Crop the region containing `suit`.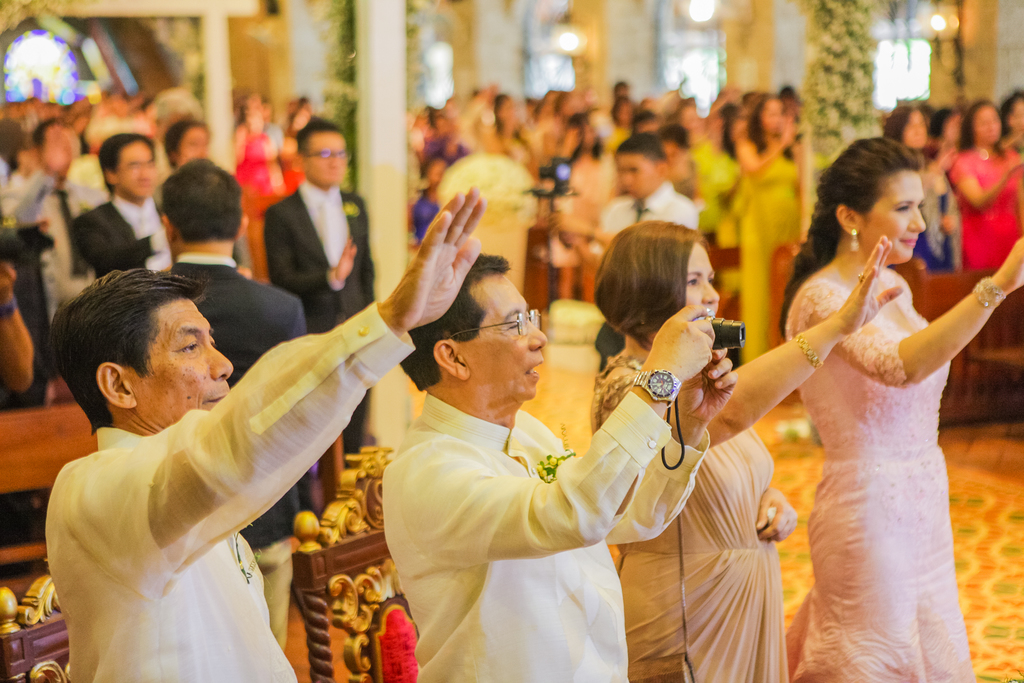
Crop region: (x1=264, y1=180, x2=374, y2=469).
